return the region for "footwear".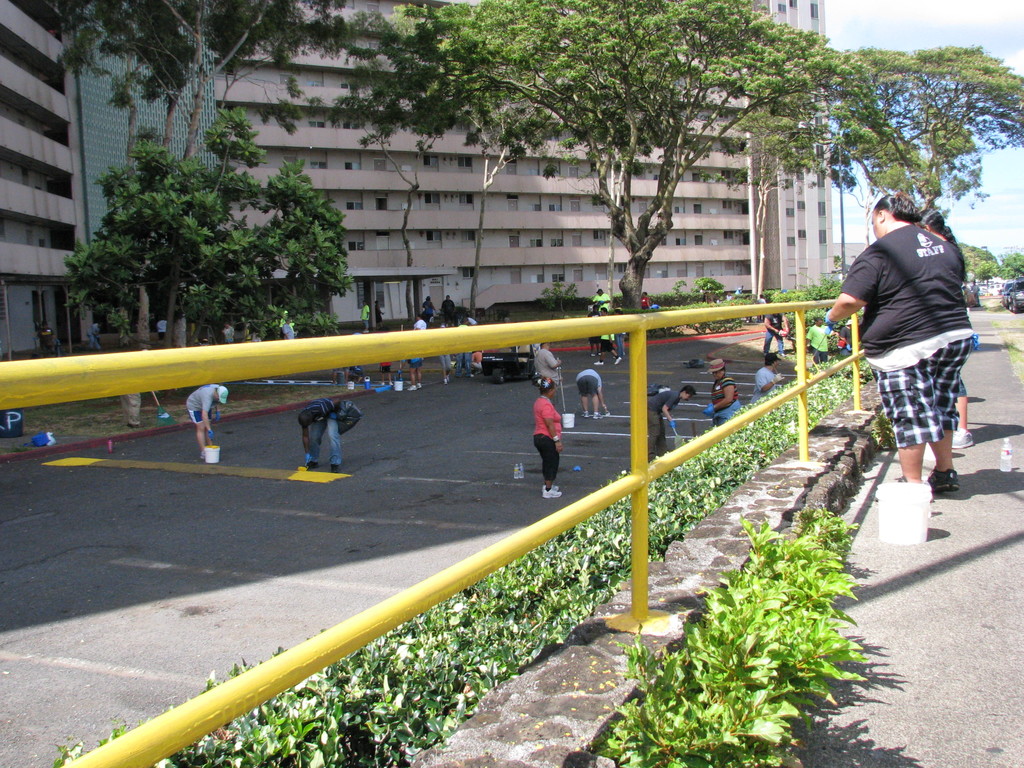
bbox=(444, 376, 451, 385).
